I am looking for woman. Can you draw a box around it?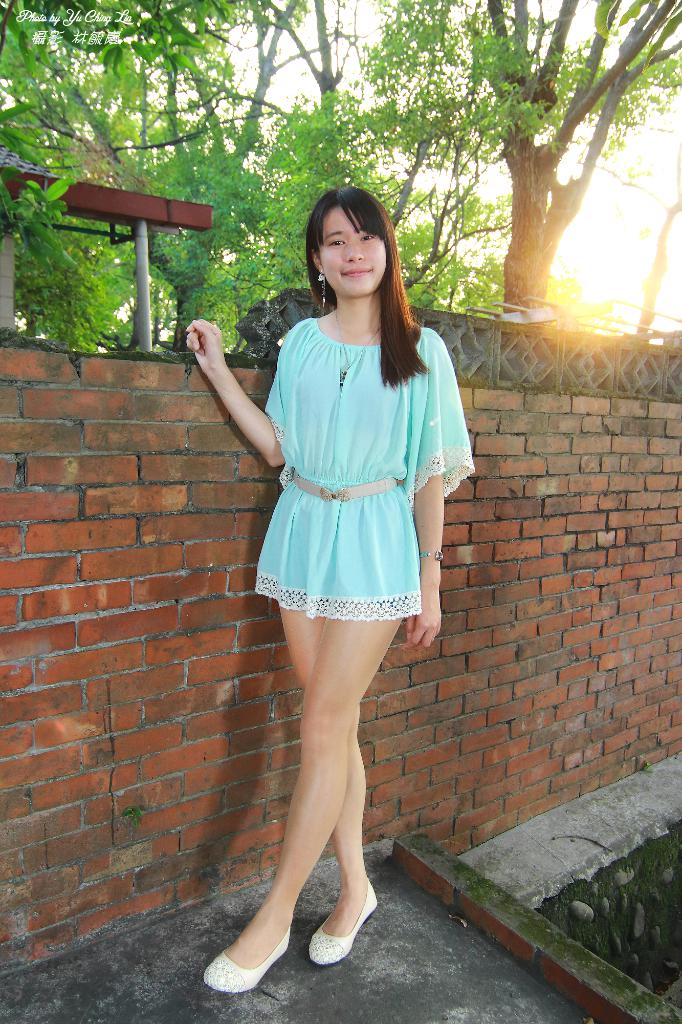
Sure, the bounding box is 215:205:455:970.
